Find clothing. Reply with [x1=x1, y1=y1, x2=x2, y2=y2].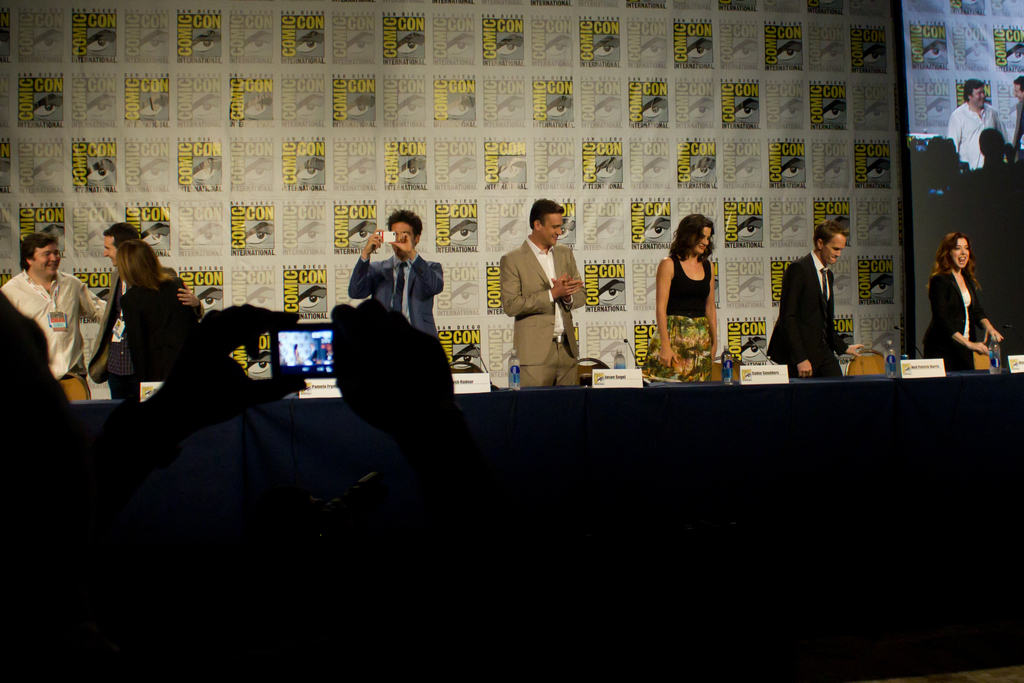
[x1=500, y1=235, x2=590, y2=390].
